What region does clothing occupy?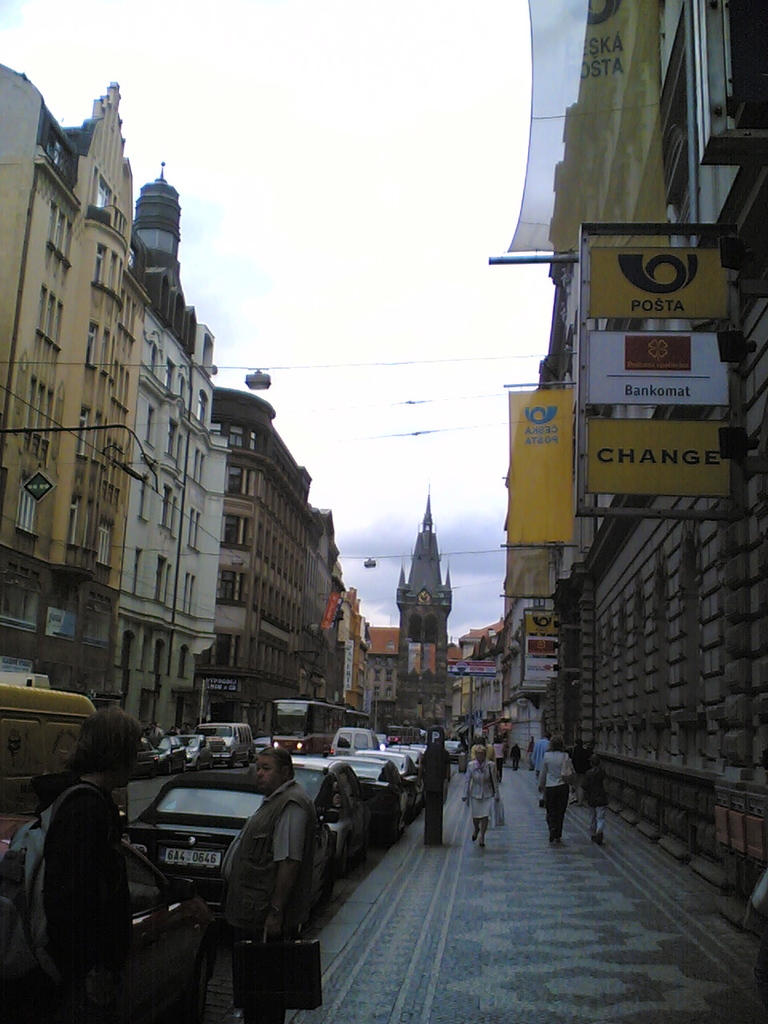
<box>231,788,326,1014</box>.
